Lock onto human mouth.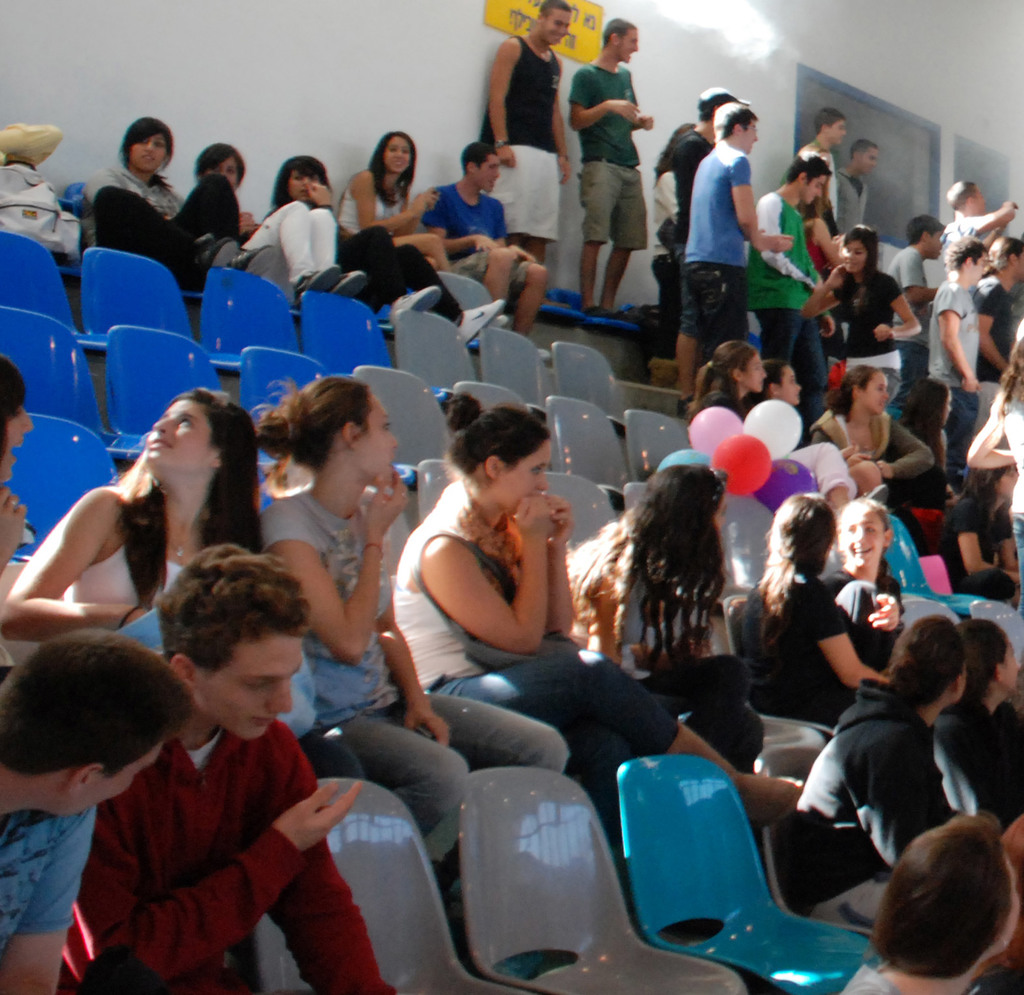
Locked: [147, 444, 174, 451].
